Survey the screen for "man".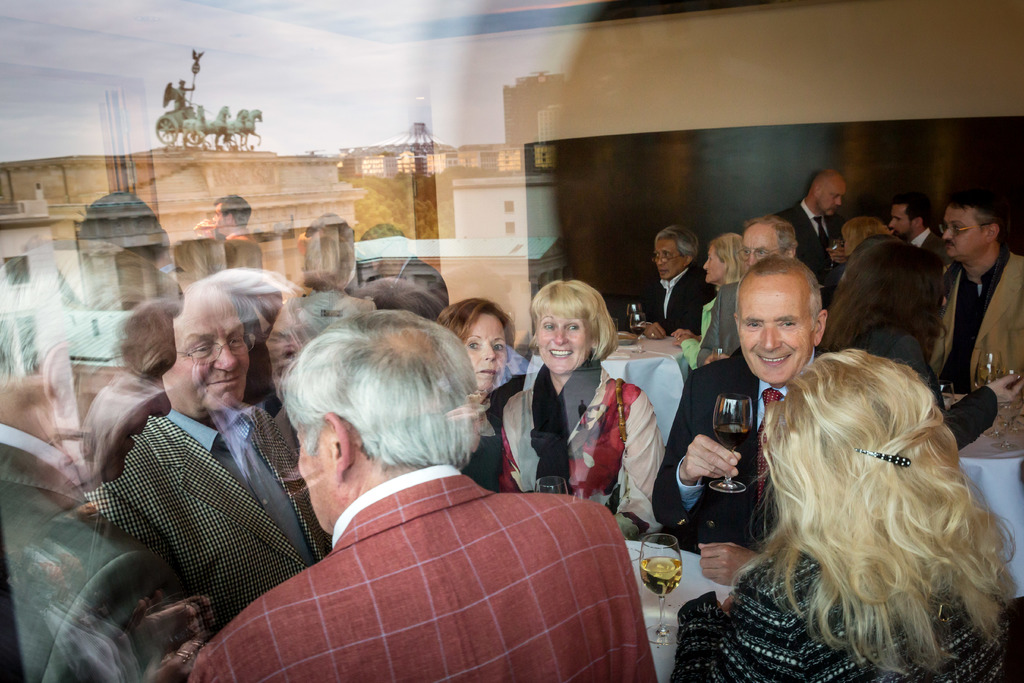
Survey found: pyautogui.locateOnScreen(634, 223, 719, 336).
